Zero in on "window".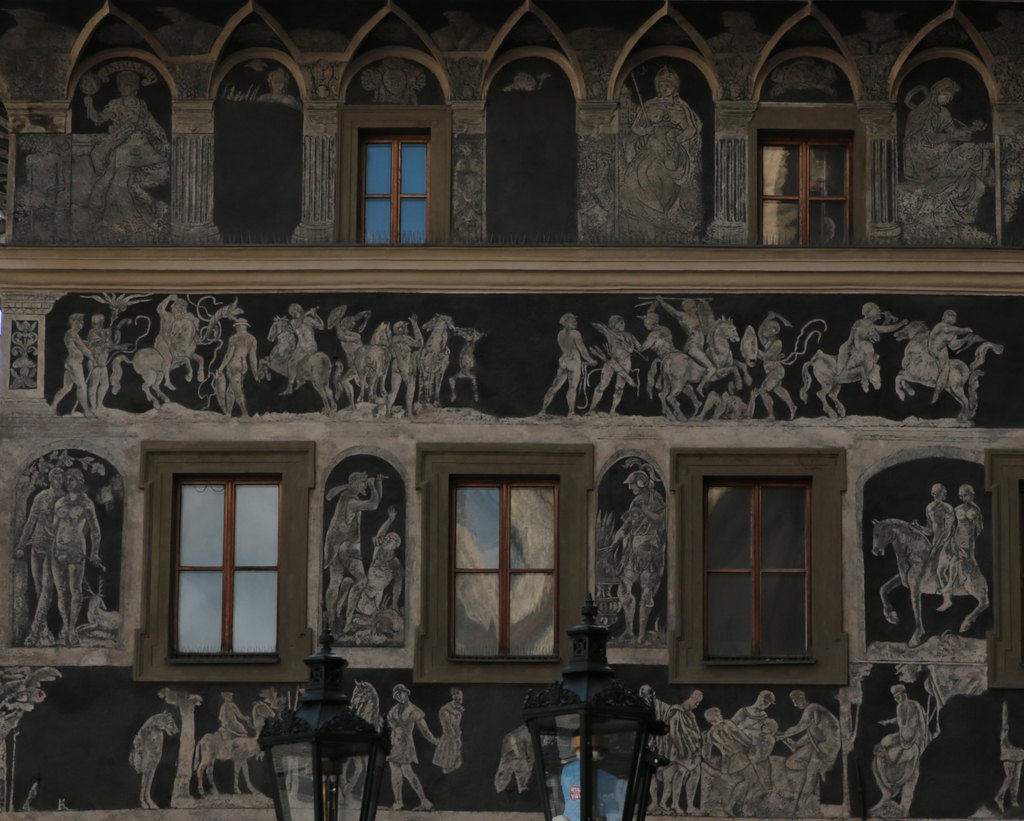
Zeroed in: Rect(677, 447, 829, 687).
